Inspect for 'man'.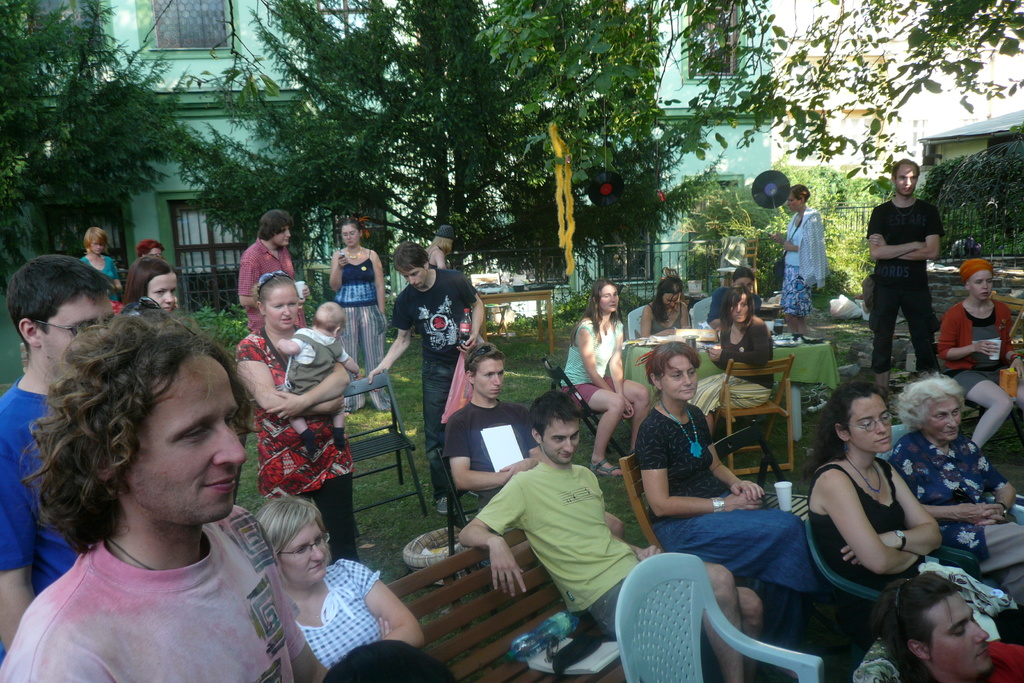
Inspection: locate(0, 251, 133, 660).
